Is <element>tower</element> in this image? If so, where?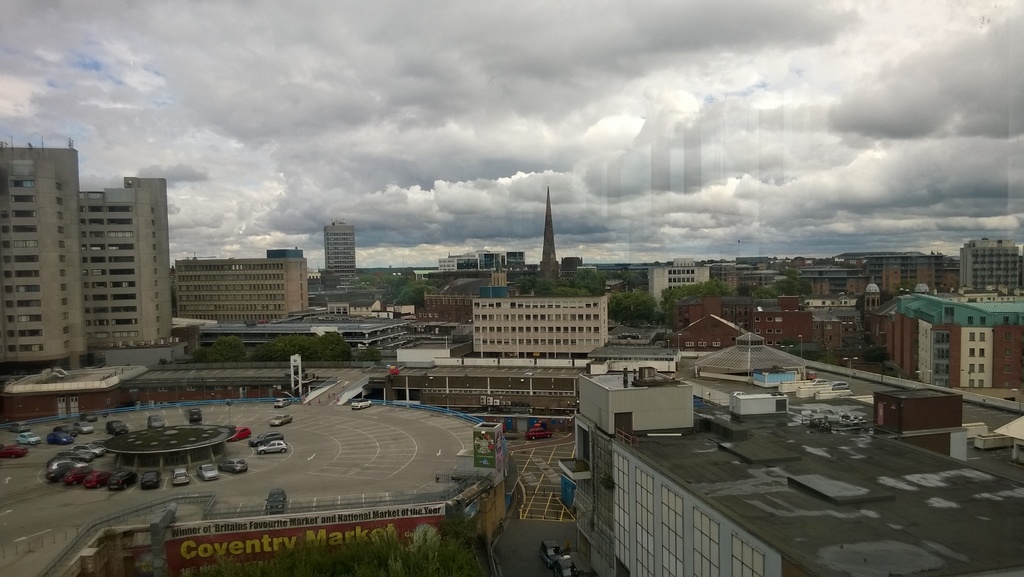
Yes, at locate(324, 222, 355, 276).
